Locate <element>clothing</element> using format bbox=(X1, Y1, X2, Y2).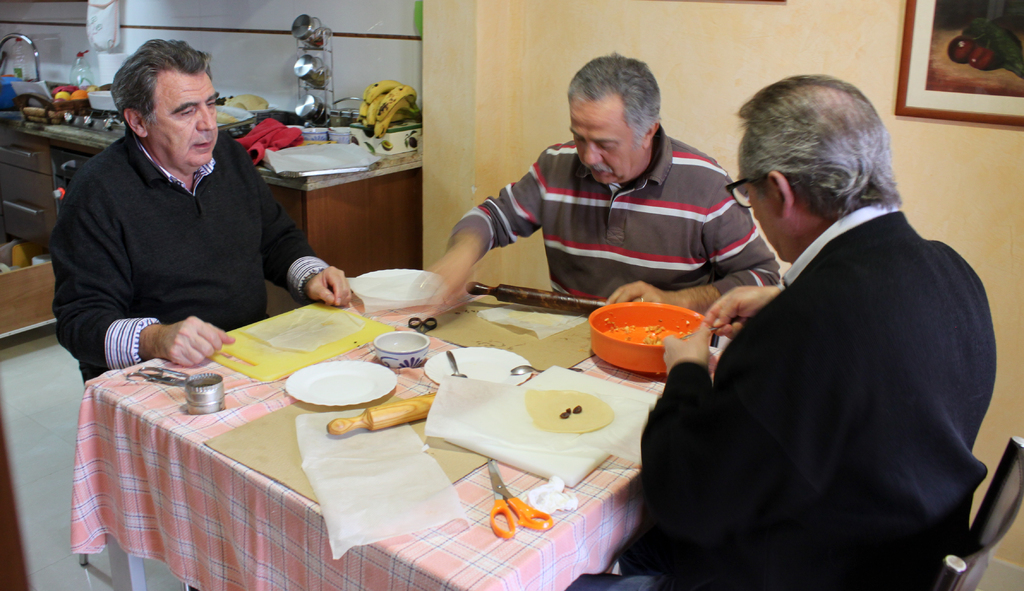
bbox=(42, 126, 332, 385).
